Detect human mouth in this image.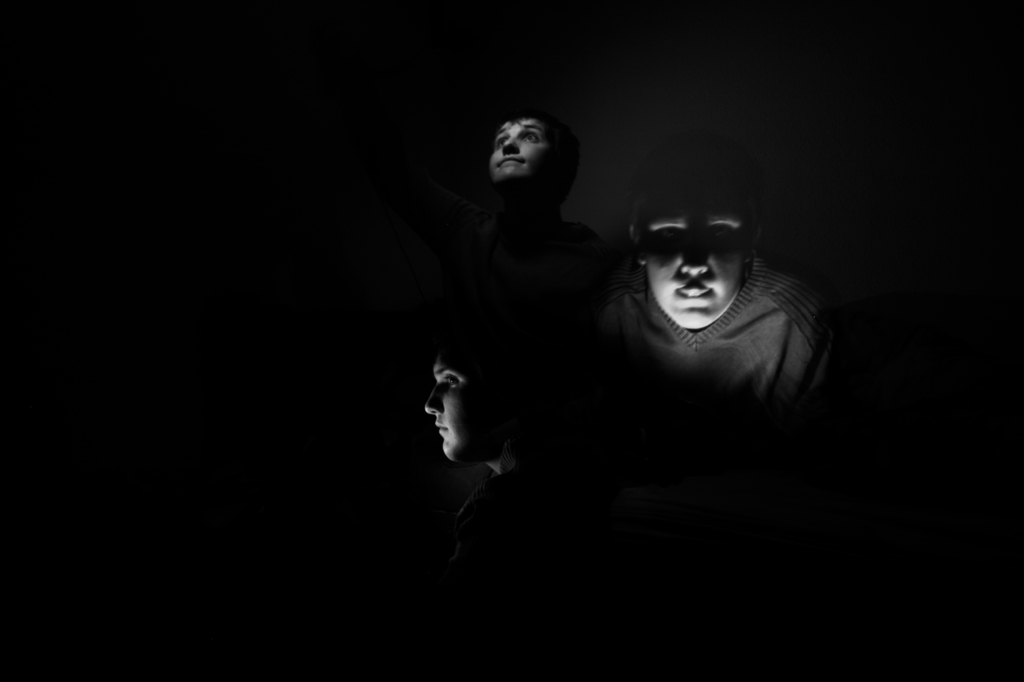
Detection: (668, 278, 716, 309).
